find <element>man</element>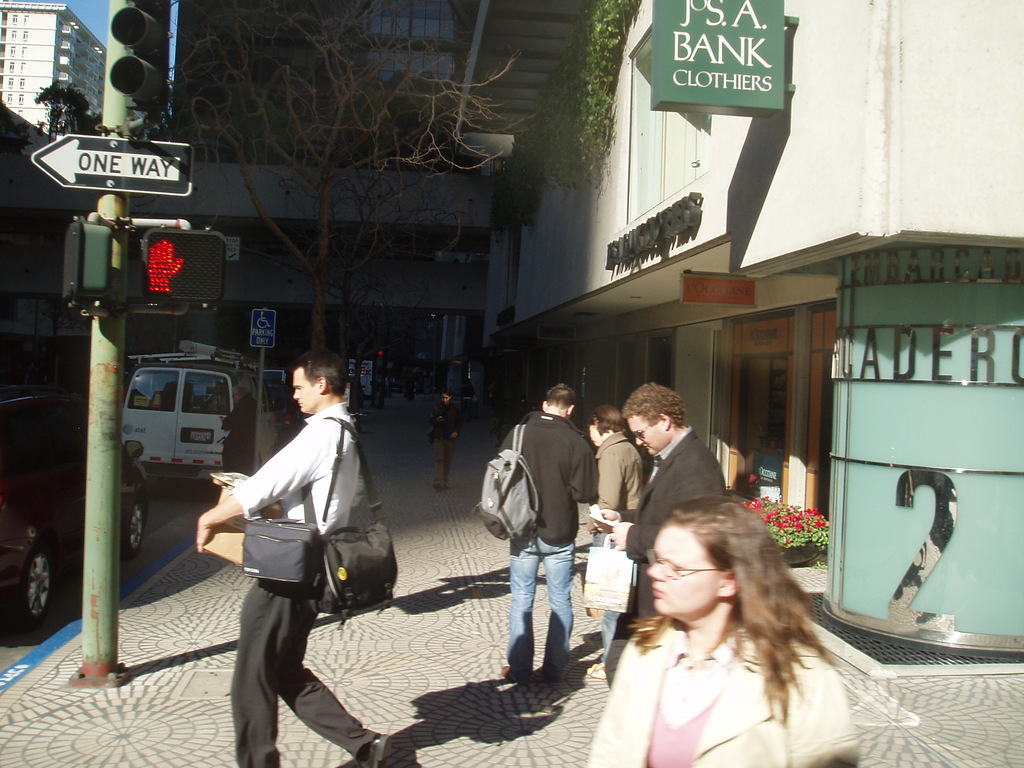
detection(195, 346, 420, 767)
